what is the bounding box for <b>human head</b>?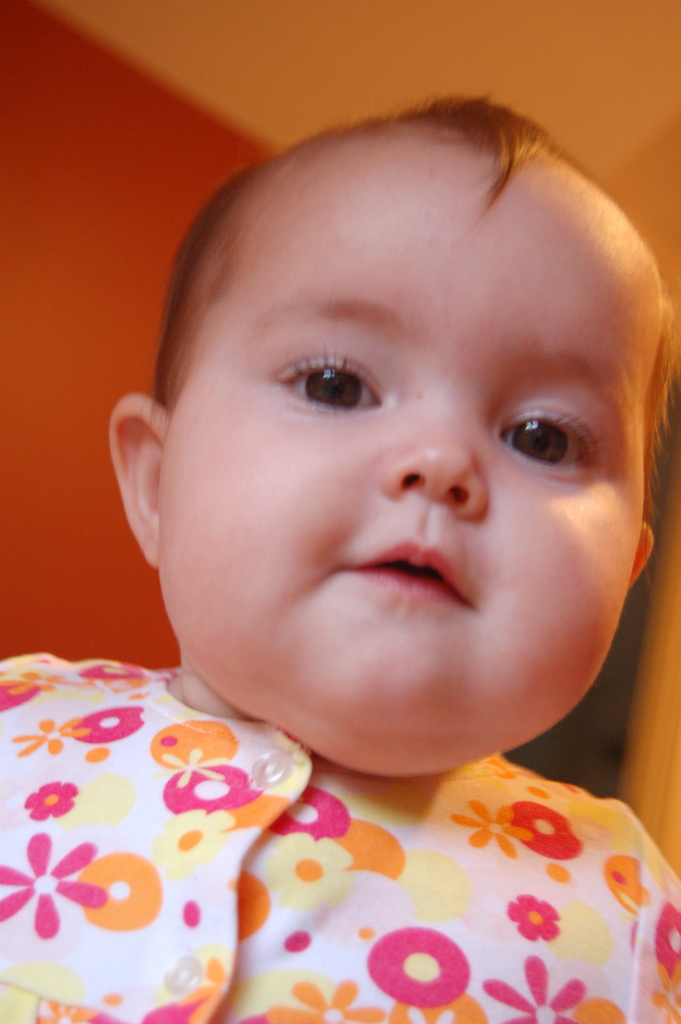
<bbox>146, 94, 663, 727</bbox>.
